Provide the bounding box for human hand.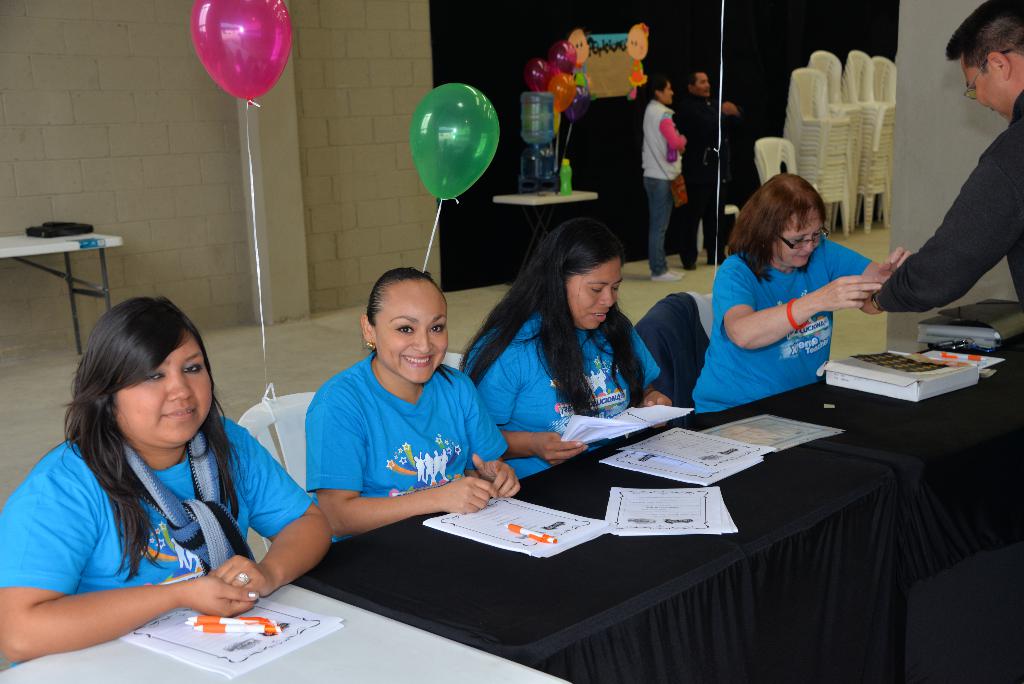
l=530, t=431, r=586, b=465.
